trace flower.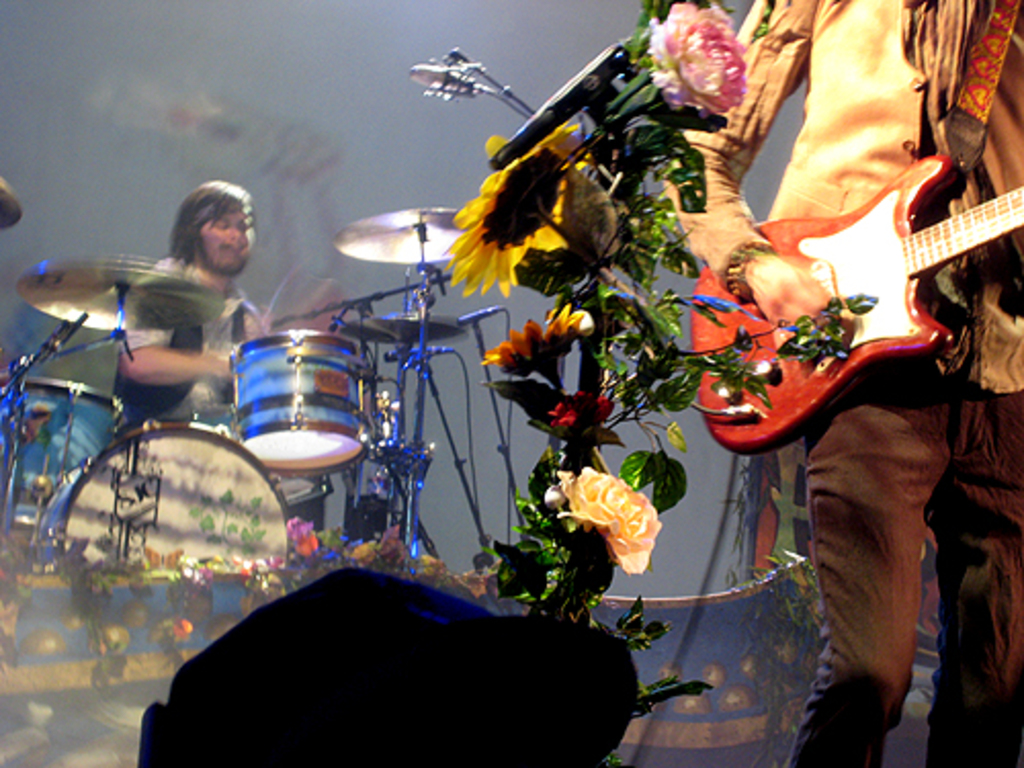
Traced to bbox(643, 0, 752, 115).
